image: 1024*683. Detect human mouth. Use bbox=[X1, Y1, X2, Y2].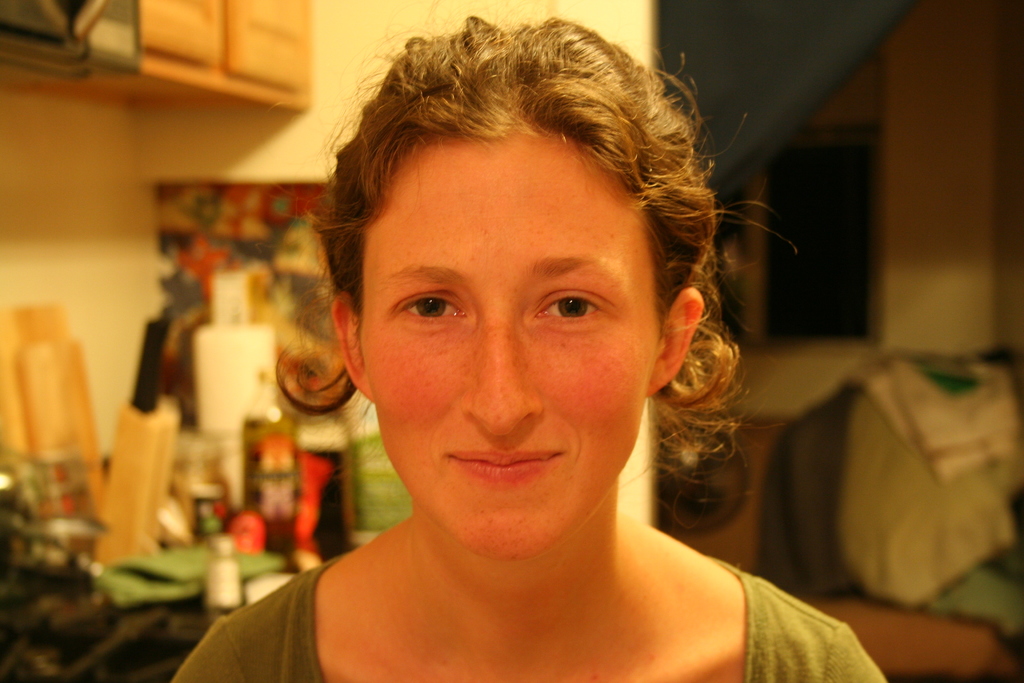
bbox=[447, 450, 563, 481].
